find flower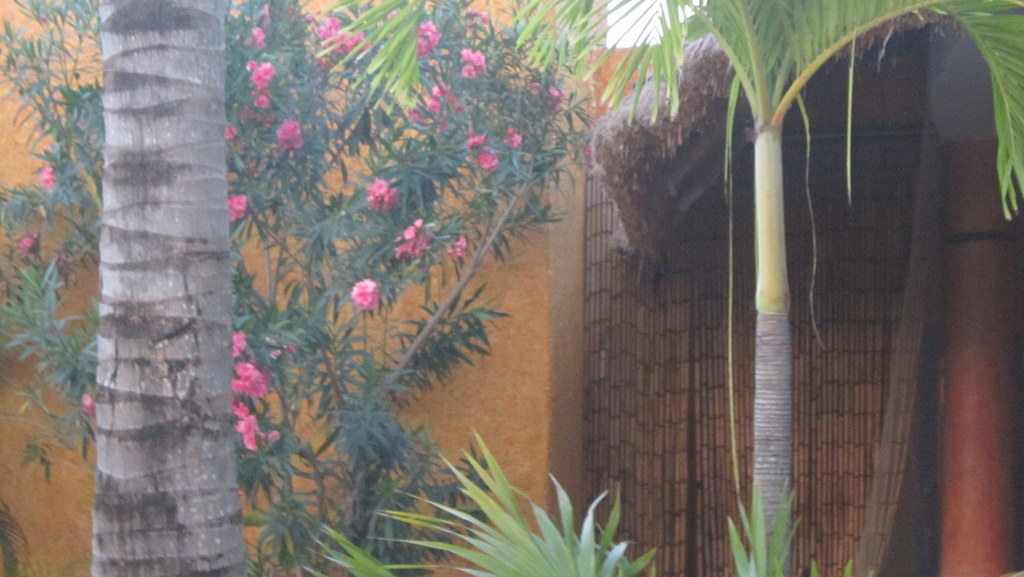
l=477, t=152, r=500, b=170
